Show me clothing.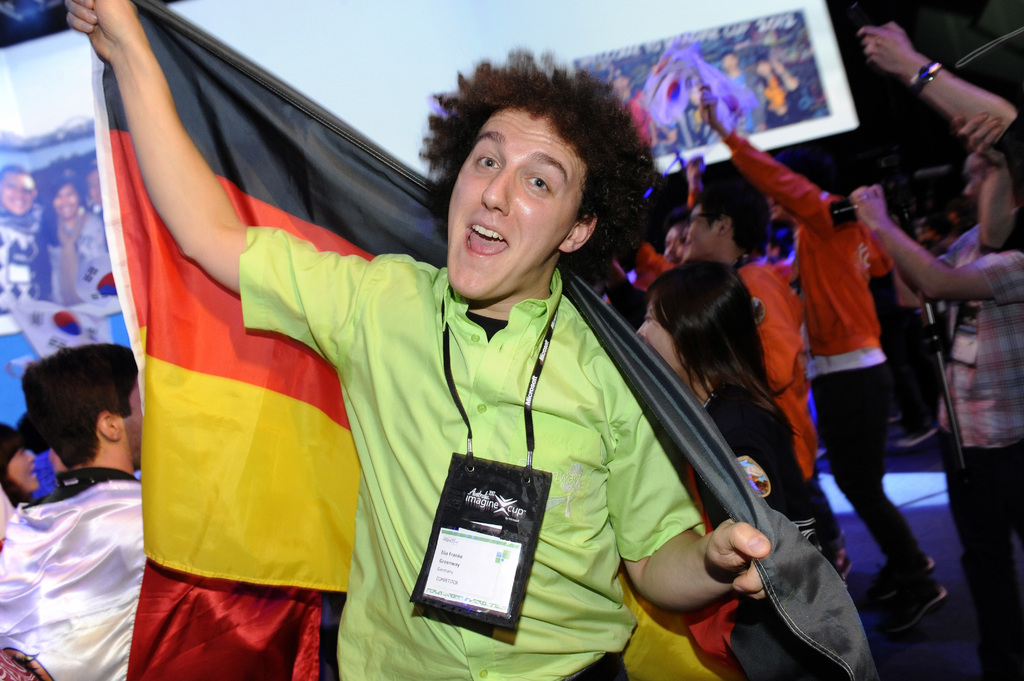
clothing is here: left=632, top=235, right=847, bottom=545.
